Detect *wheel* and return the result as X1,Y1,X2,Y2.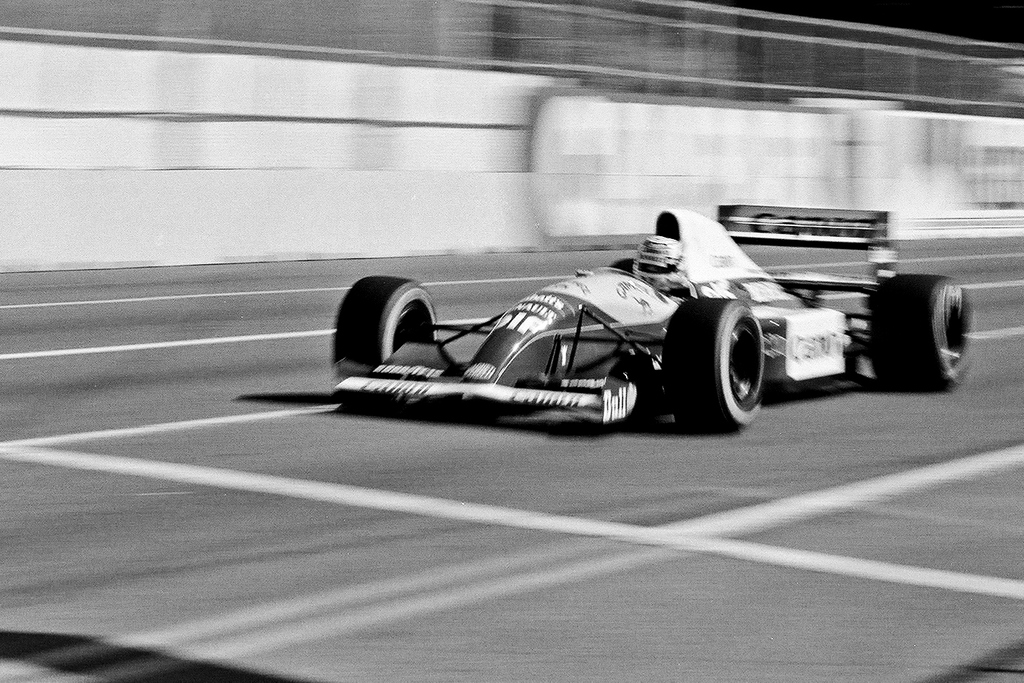
718,306,781,423.
